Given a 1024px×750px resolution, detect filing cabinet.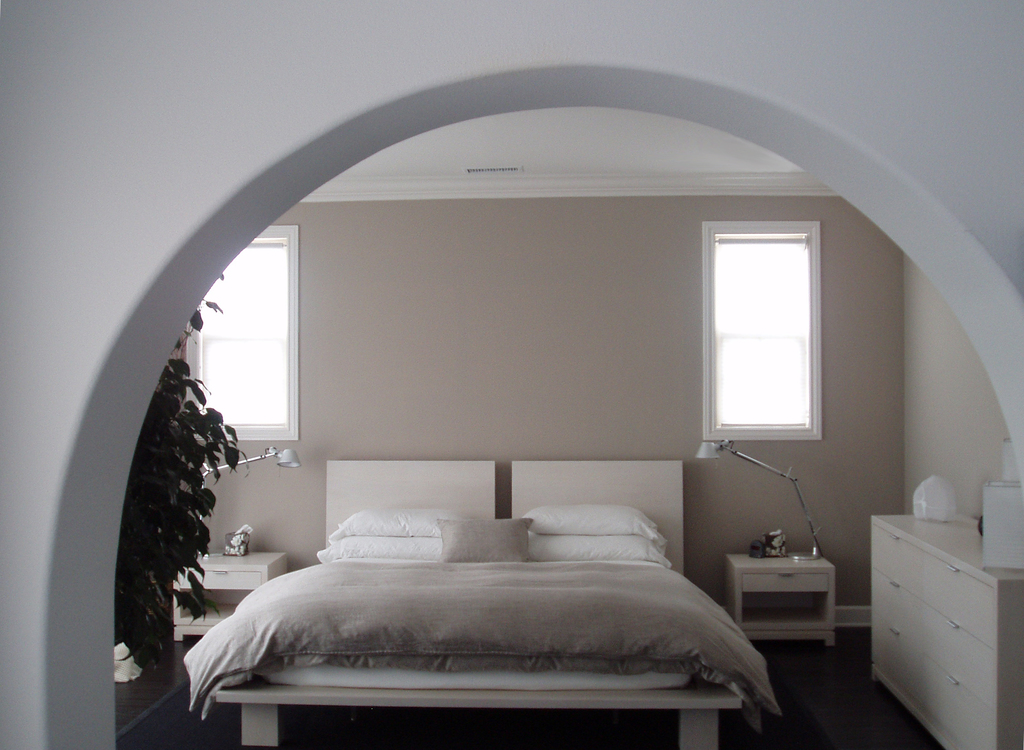
(left=861, top=521, right=1015, bottom=729).
